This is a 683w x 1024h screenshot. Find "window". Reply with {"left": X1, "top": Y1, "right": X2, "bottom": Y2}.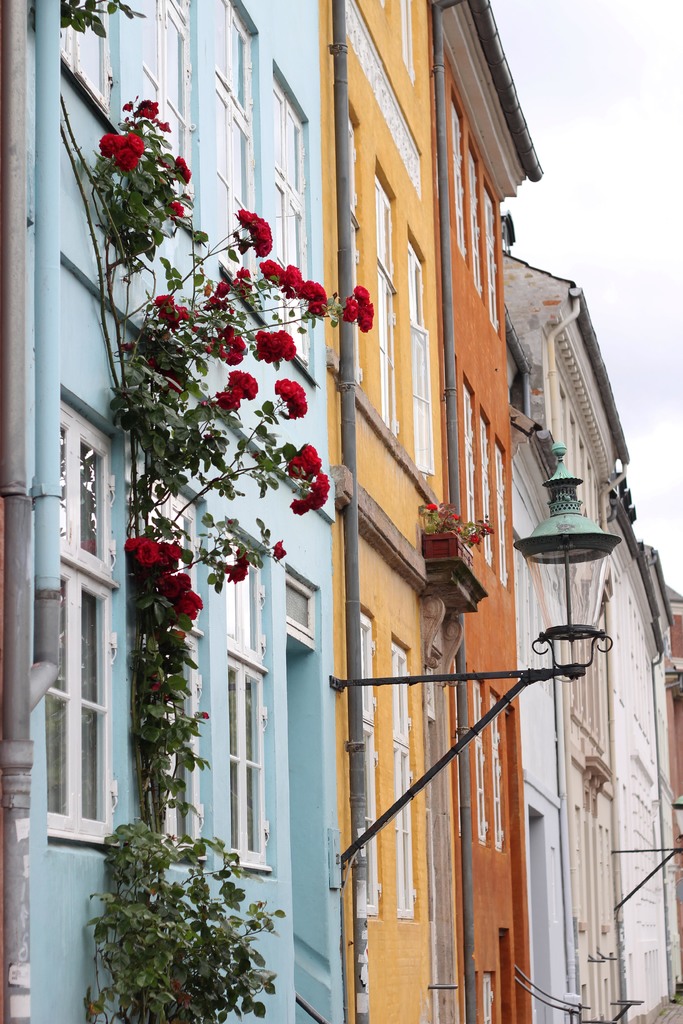
{"left": 450, "top": 99, "right": 468, "bottom": 259}.
